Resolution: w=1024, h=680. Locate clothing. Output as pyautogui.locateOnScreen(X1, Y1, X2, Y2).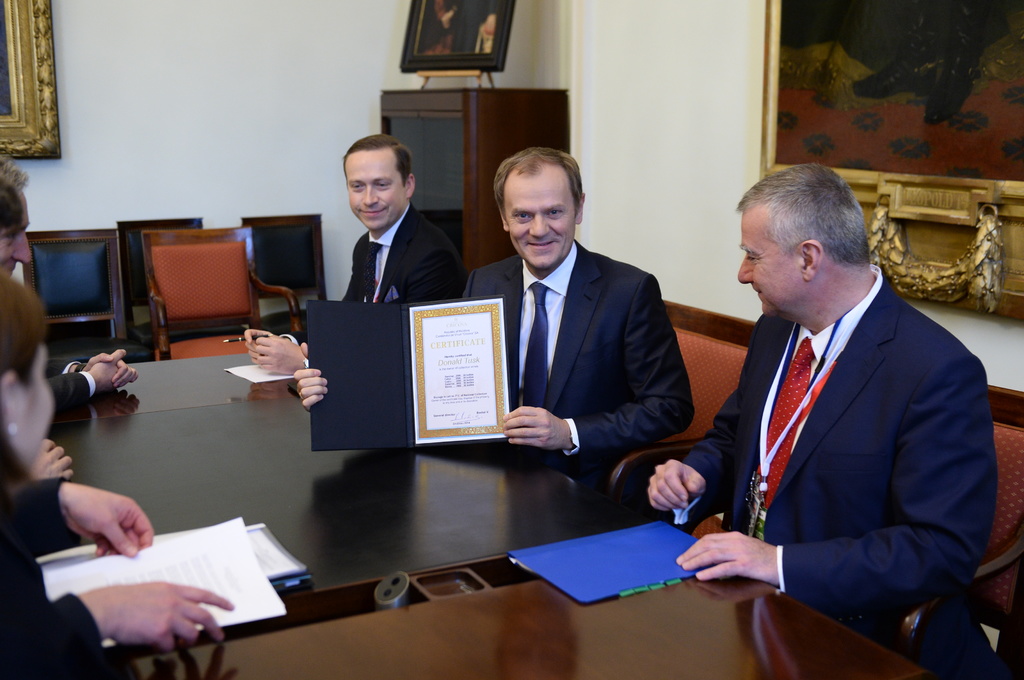
pyautogui.locateOnScreen(521, 241, 576, 406).
